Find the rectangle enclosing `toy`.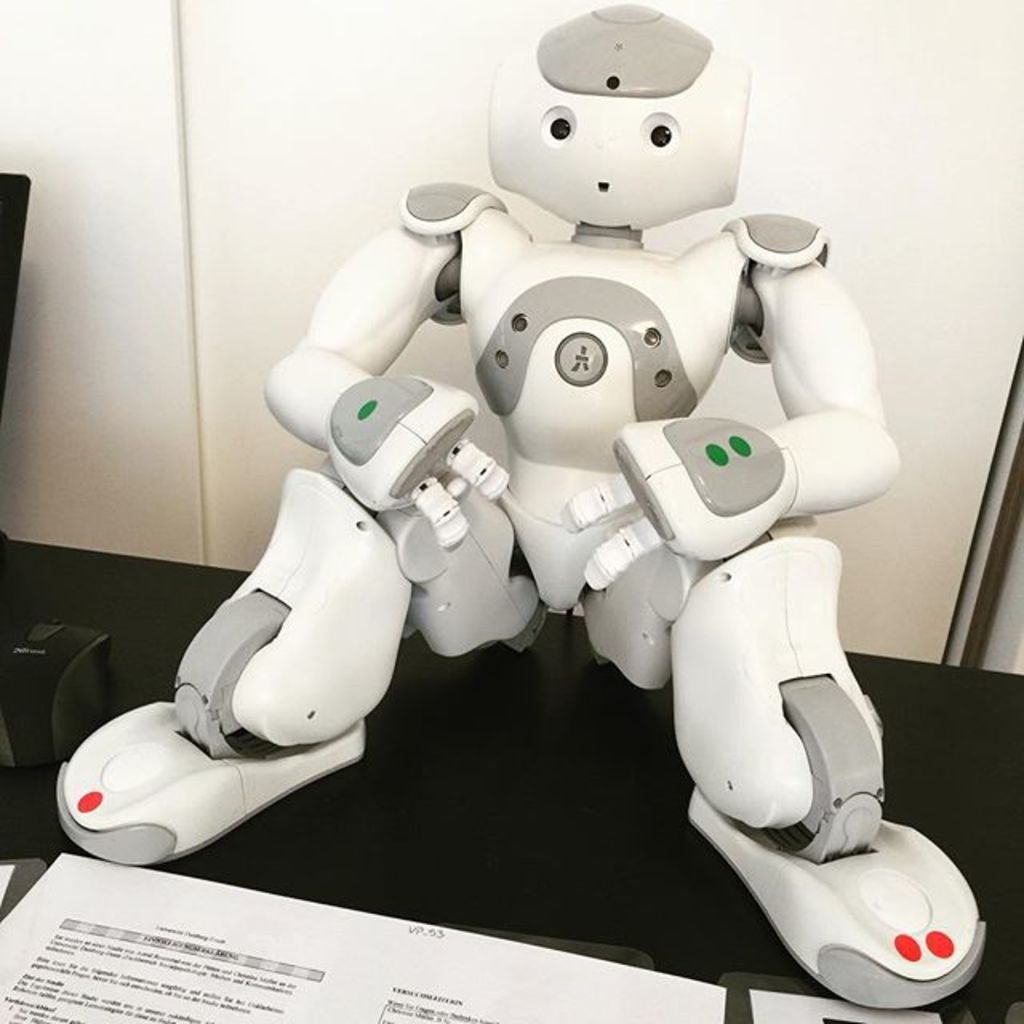
Rect(48, 11, 990, 1018).
